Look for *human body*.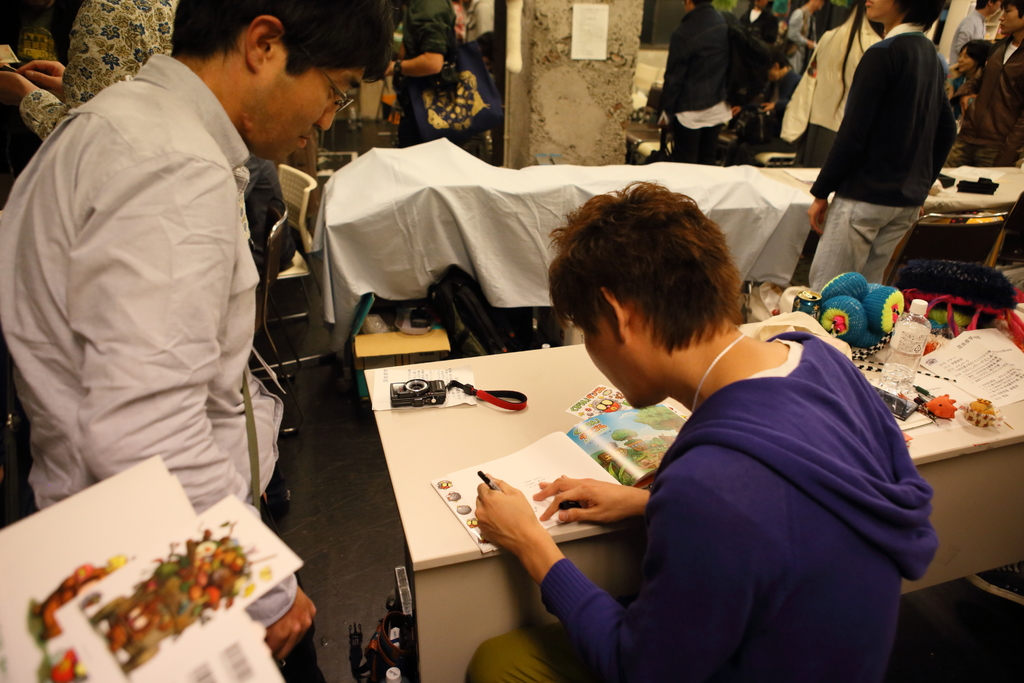
Found: [469,184,935,682].
